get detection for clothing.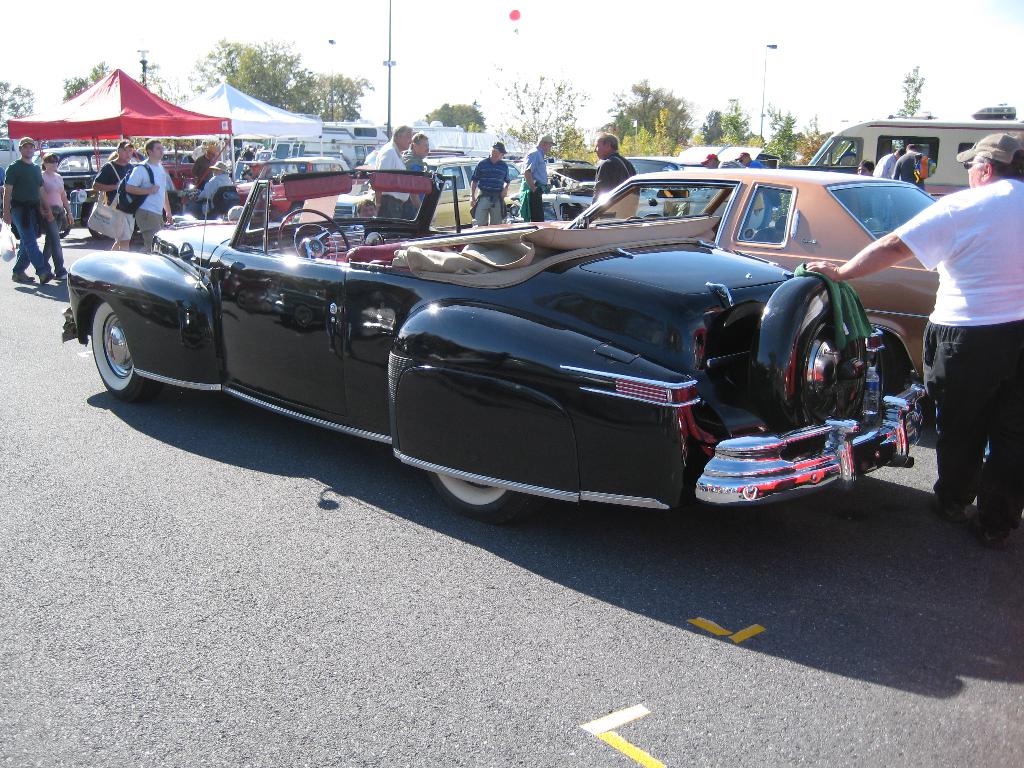
Detection: 234 145 257 161.
